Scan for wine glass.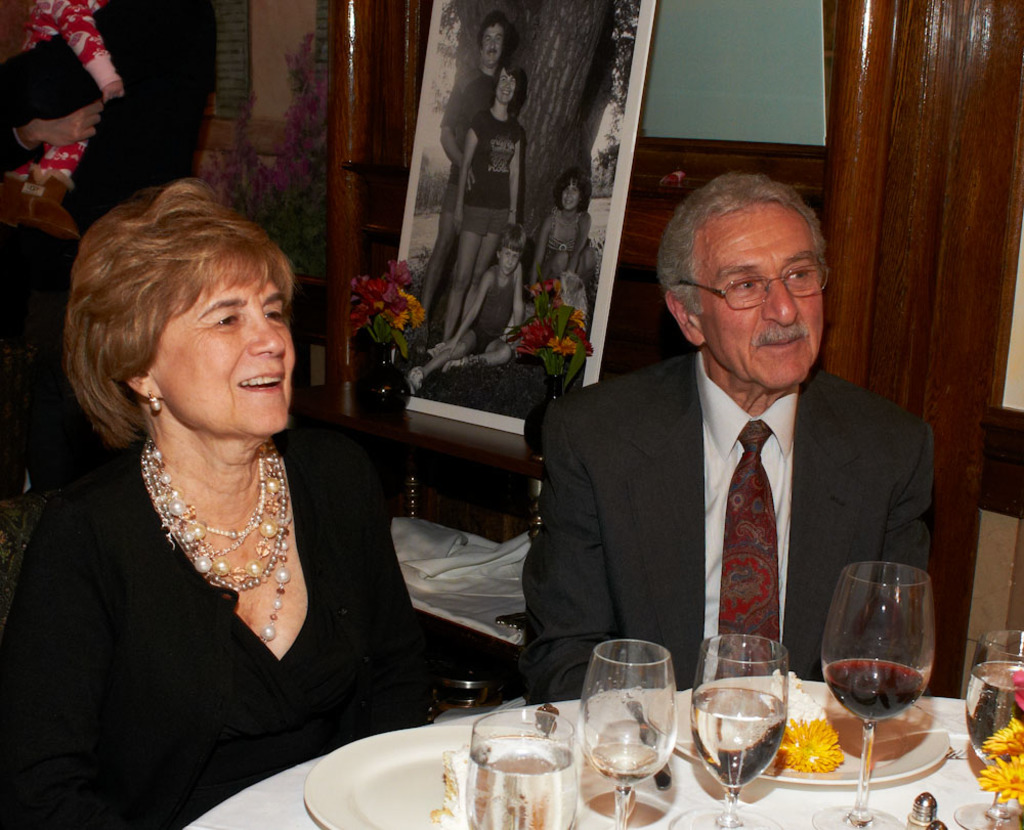
Scan result: 461,708,578,829.
